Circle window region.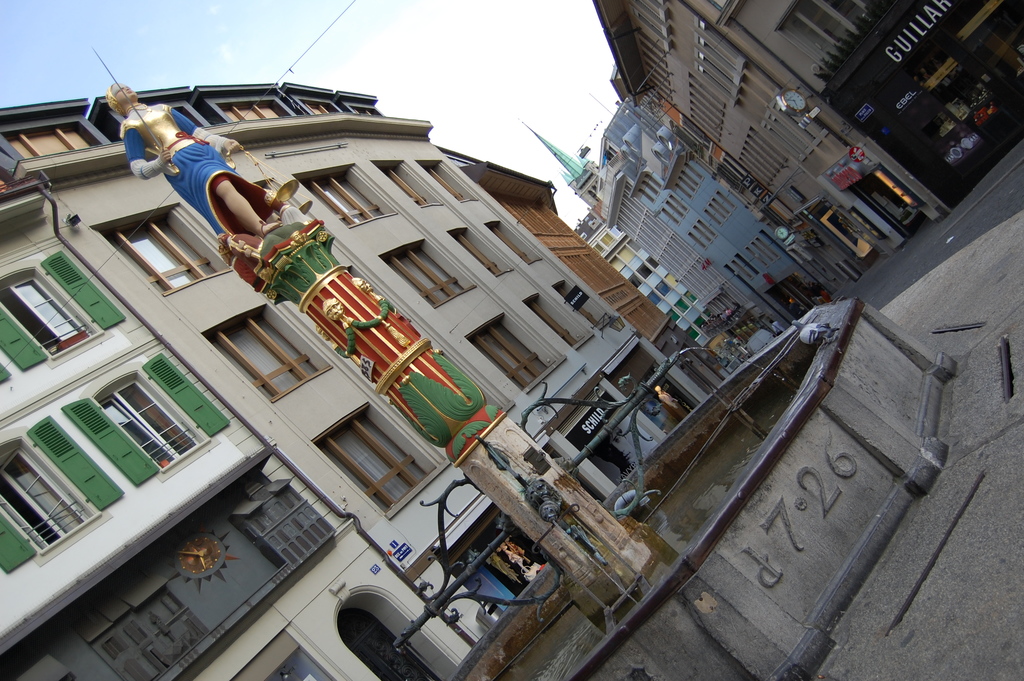
Region: box=[614, 183, 753, 320].
